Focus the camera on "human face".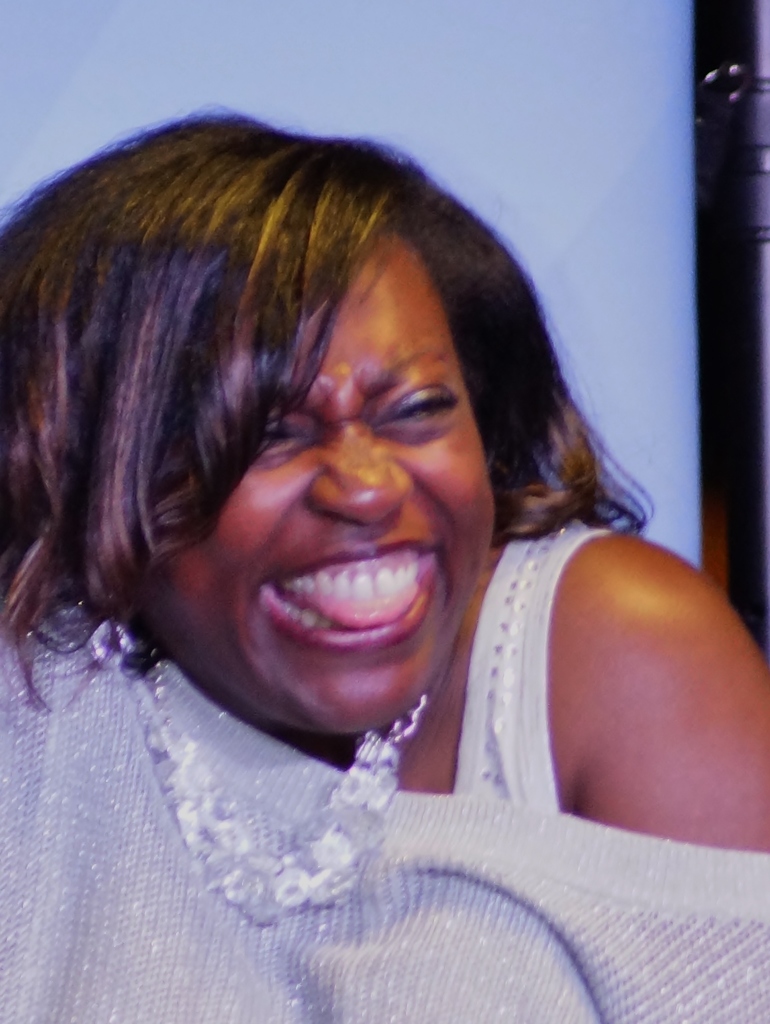
Focus region: [120, 213, 528, 703].
